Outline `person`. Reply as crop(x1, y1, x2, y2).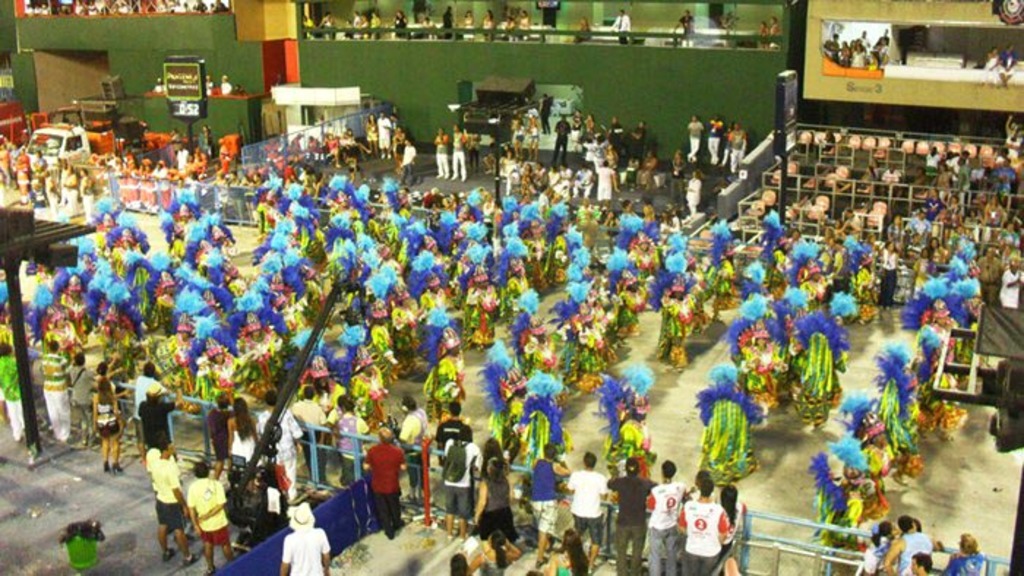
crop(440, 424, 481, 535).
